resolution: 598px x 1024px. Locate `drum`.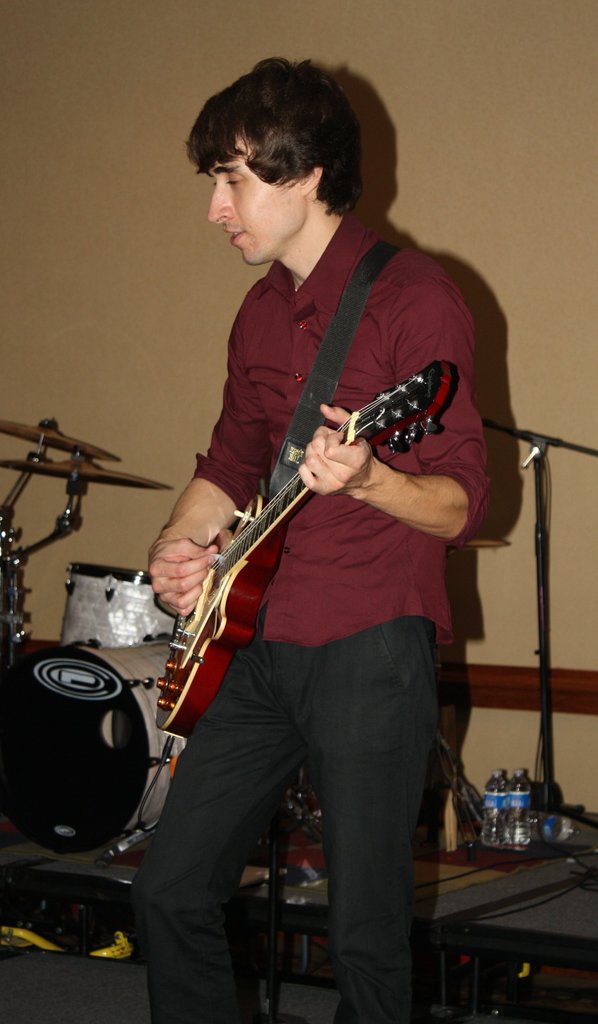
<region>60, 565, 175, 645</region>.
